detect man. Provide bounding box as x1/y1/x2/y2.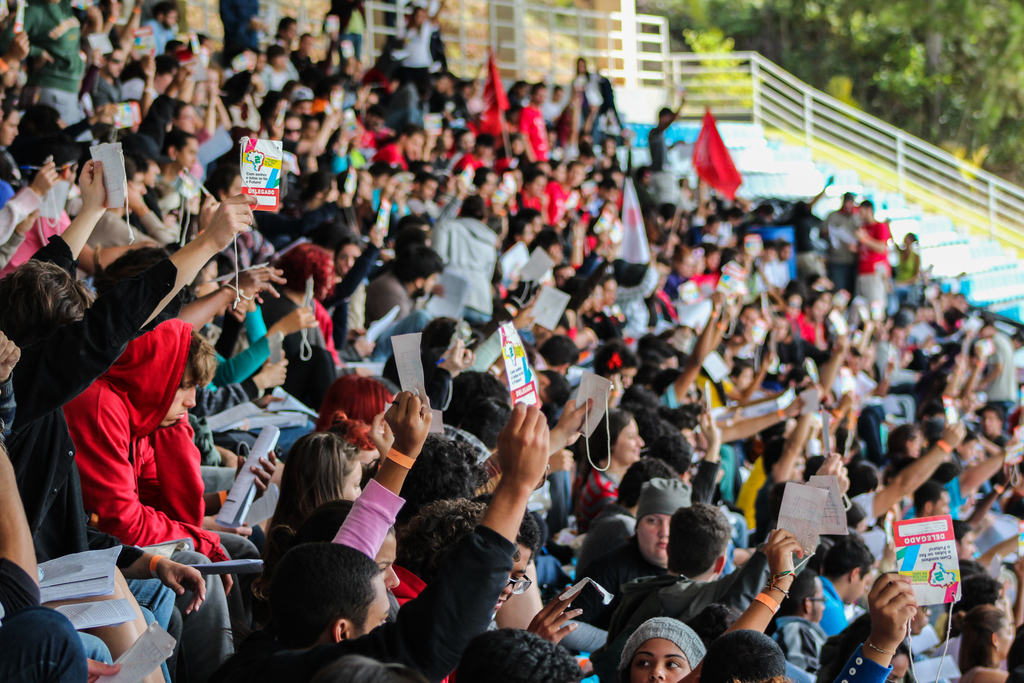
501/70/523/126.
